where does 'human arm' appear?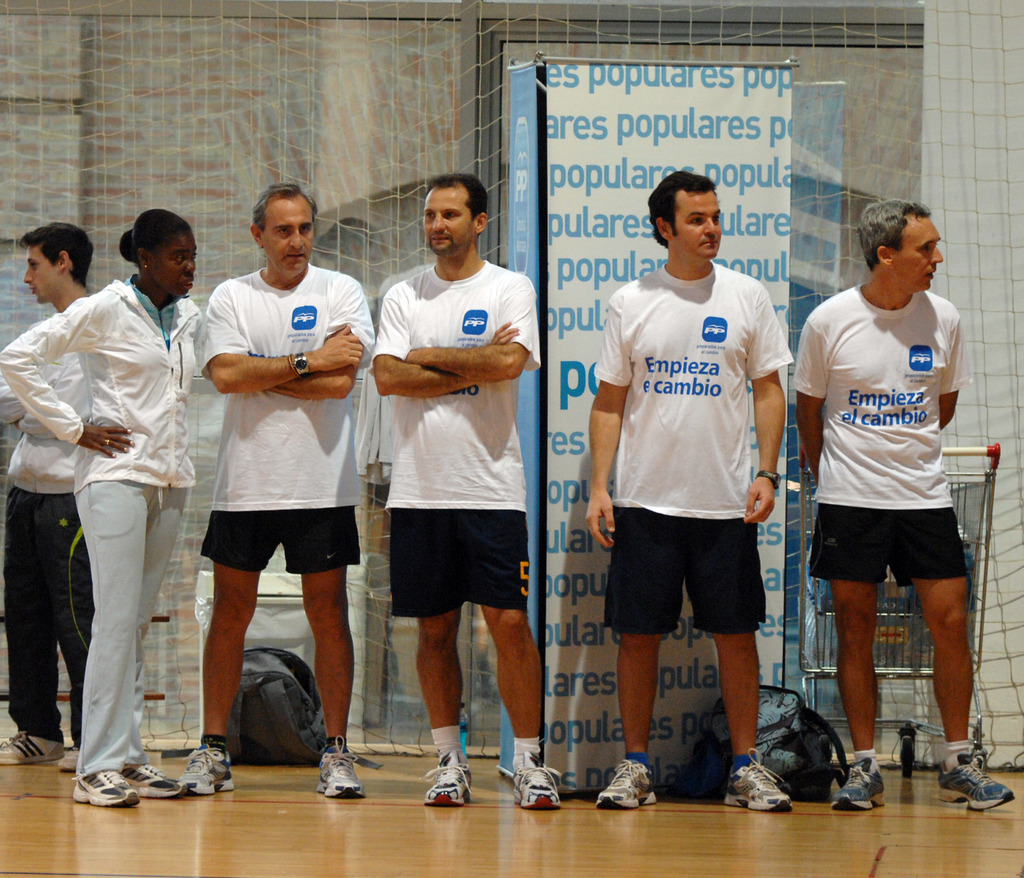
Appears at (740,282,786,523).
